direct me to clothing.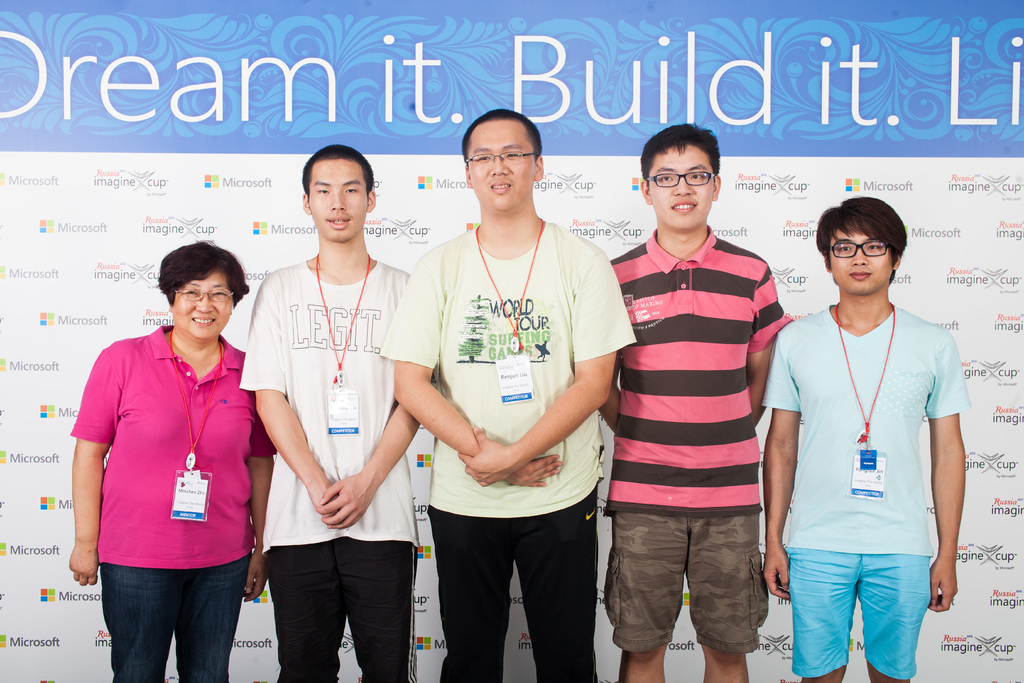
Direction: box(80, 308, 253, 629).
